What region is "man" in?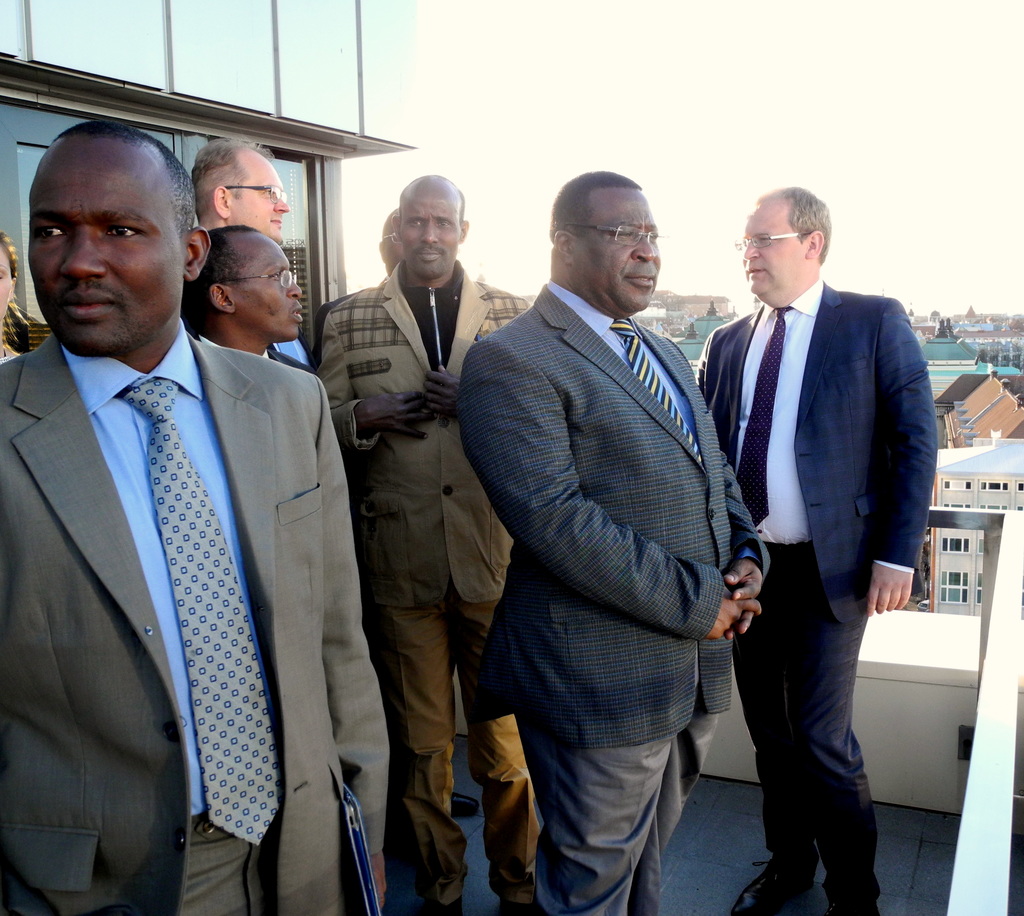
select_region(184, 223, 317, 373).
